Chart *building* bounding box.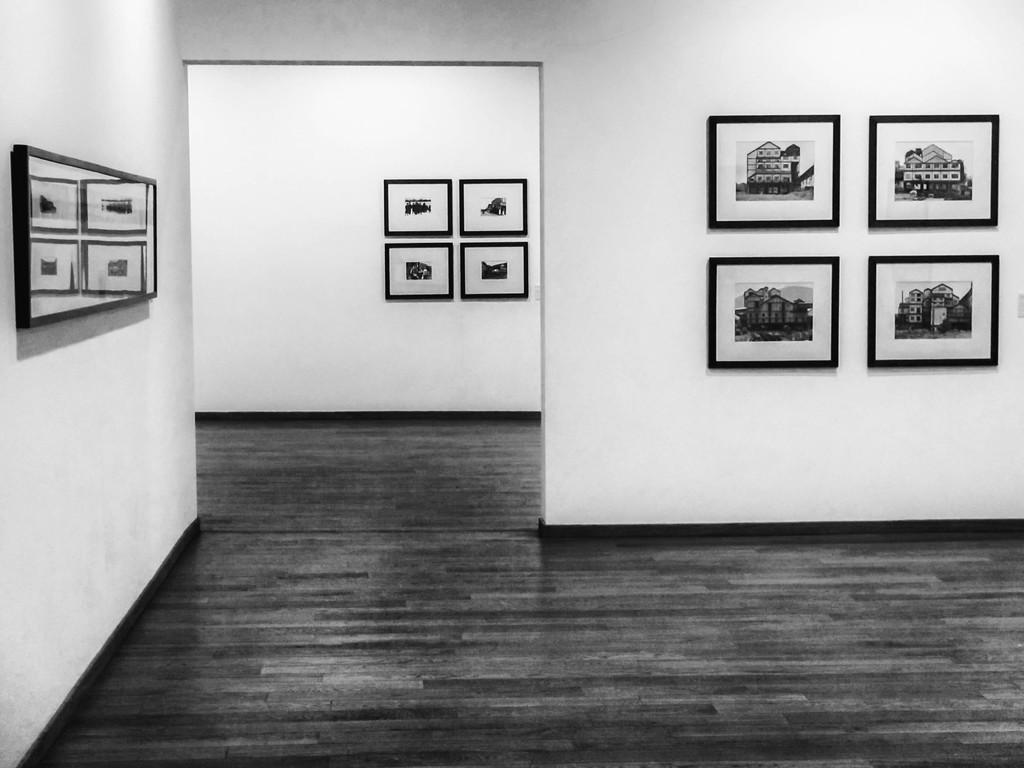
Charted: (737,289,810,345).
